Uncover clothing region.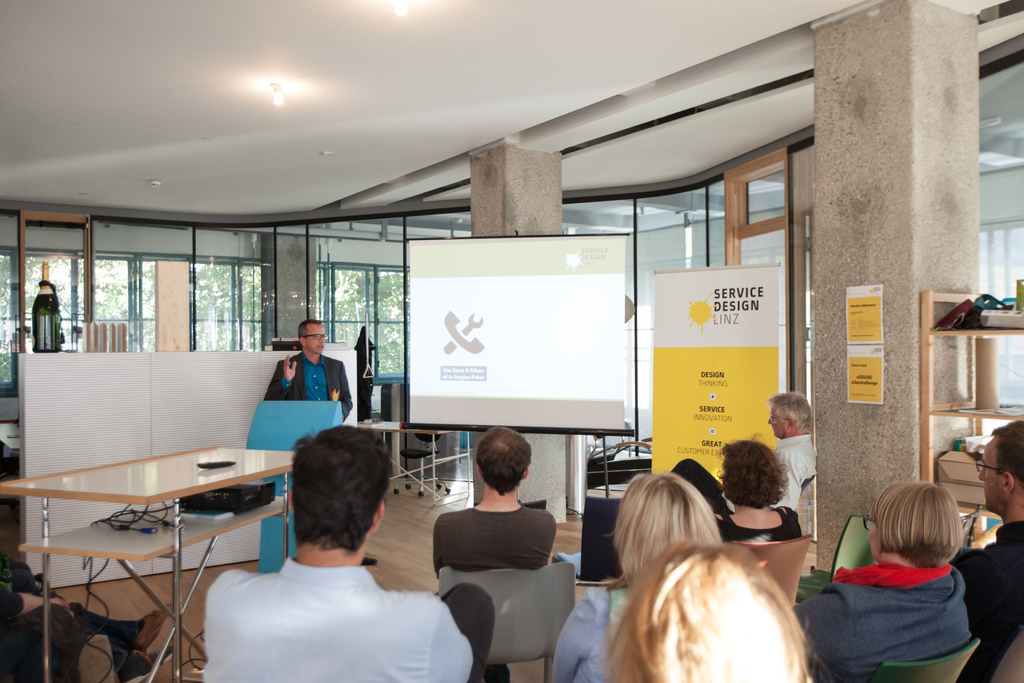
Uncovered: 957, 516, 1023, 682.
